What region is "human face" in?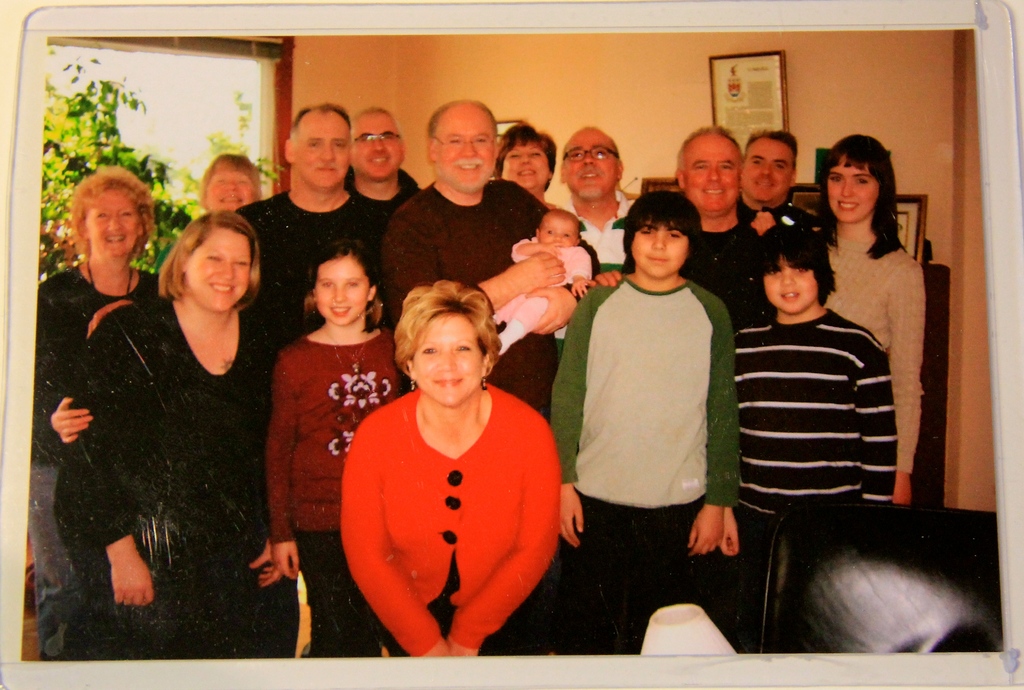
x1=435, y1=110, x2=500, y2=189.
